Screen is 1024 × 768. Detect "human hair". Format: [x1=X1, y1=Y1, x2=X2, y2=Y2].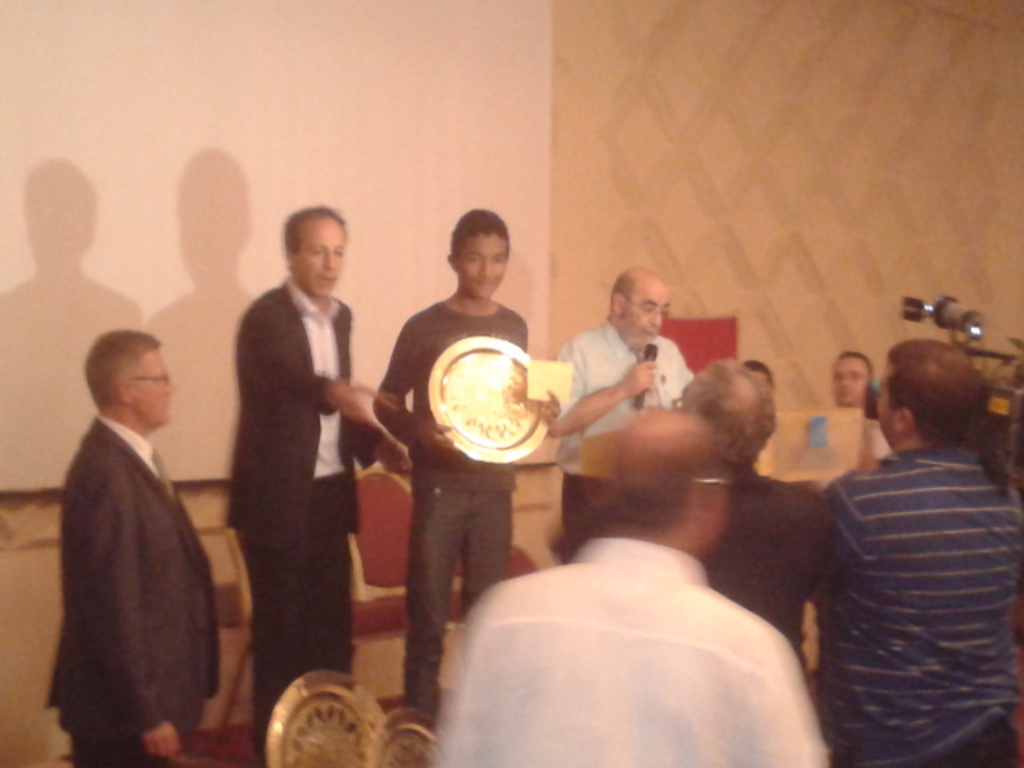
[x1=621, y1=430, x2=731, y2=528].
